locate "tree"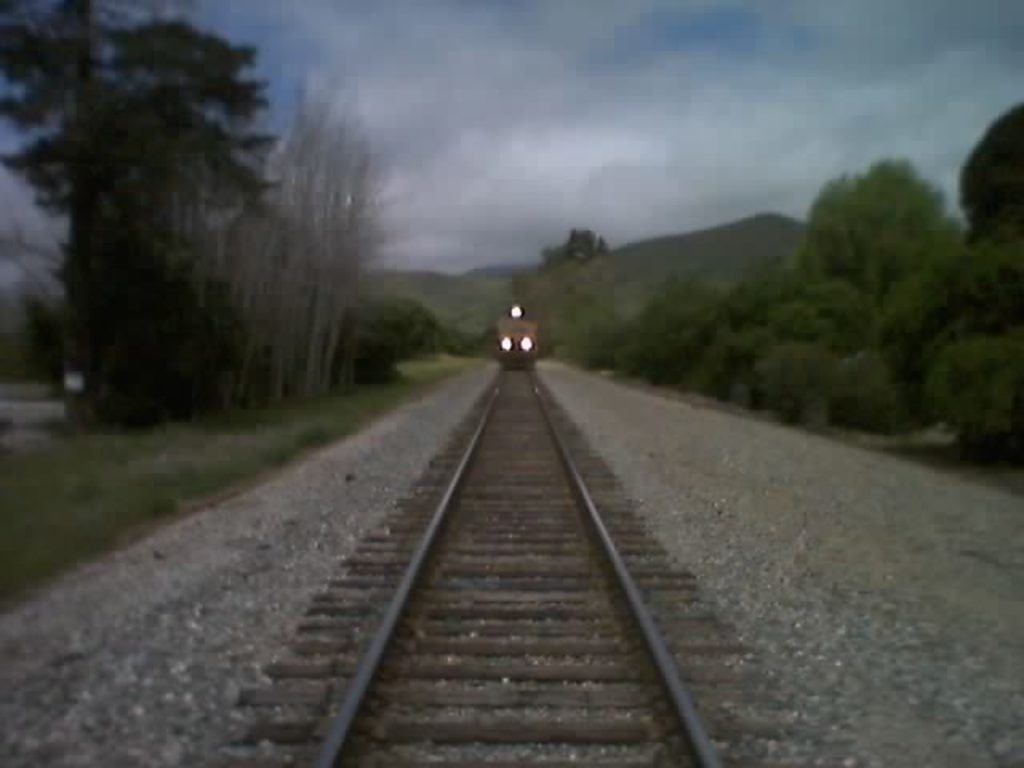
[643,259,706,368]
